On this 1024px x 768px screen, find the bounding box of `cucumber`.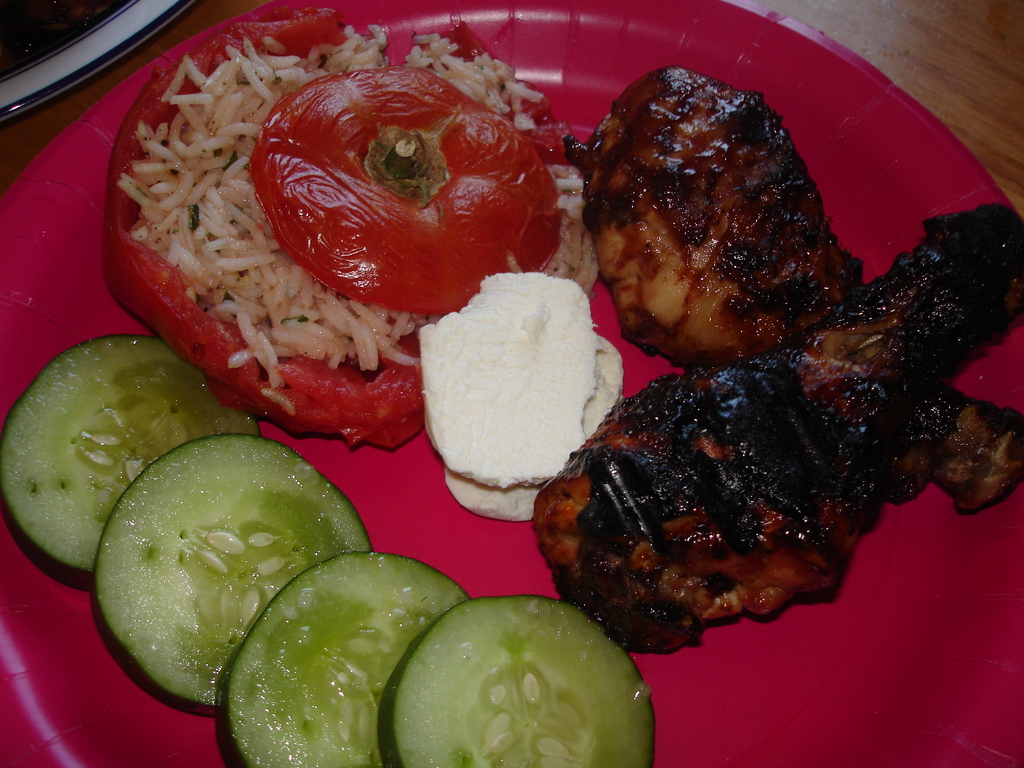
Bounding box: bbox=[212, 550, 472, 767].
